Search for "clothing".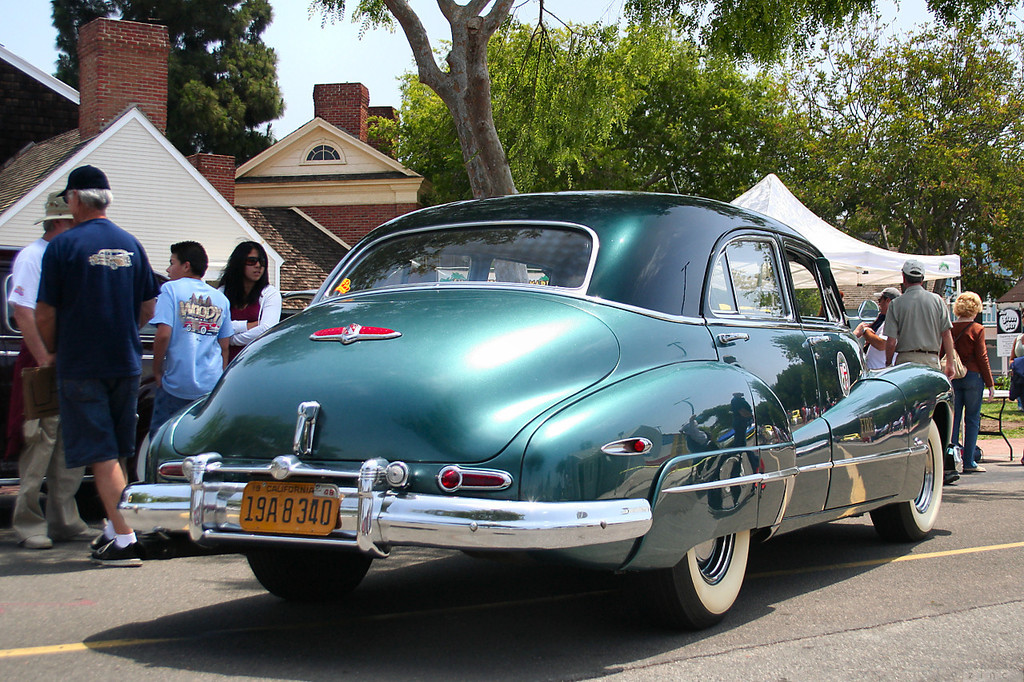
Found at region(866, 315, 902, 368).
